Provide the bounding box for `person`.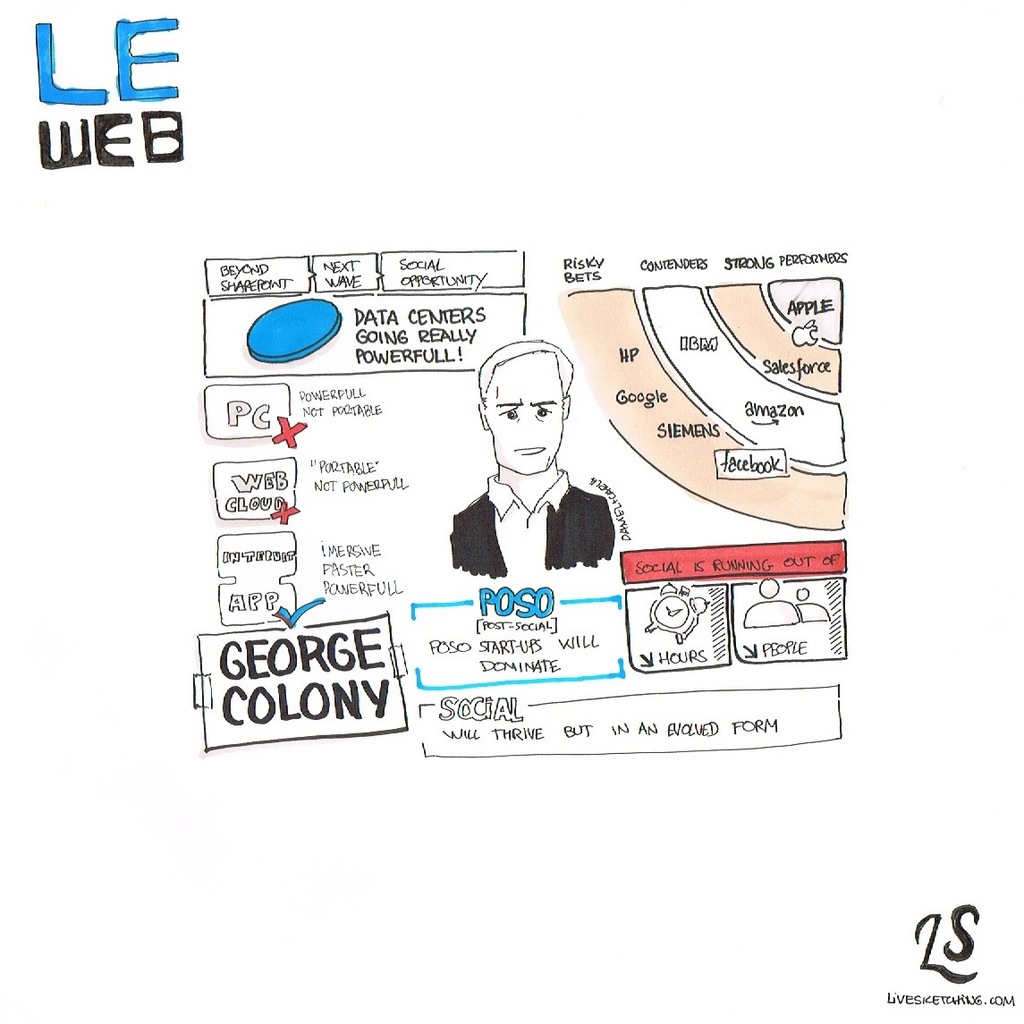
Rect(453, 346, 629, 578).
